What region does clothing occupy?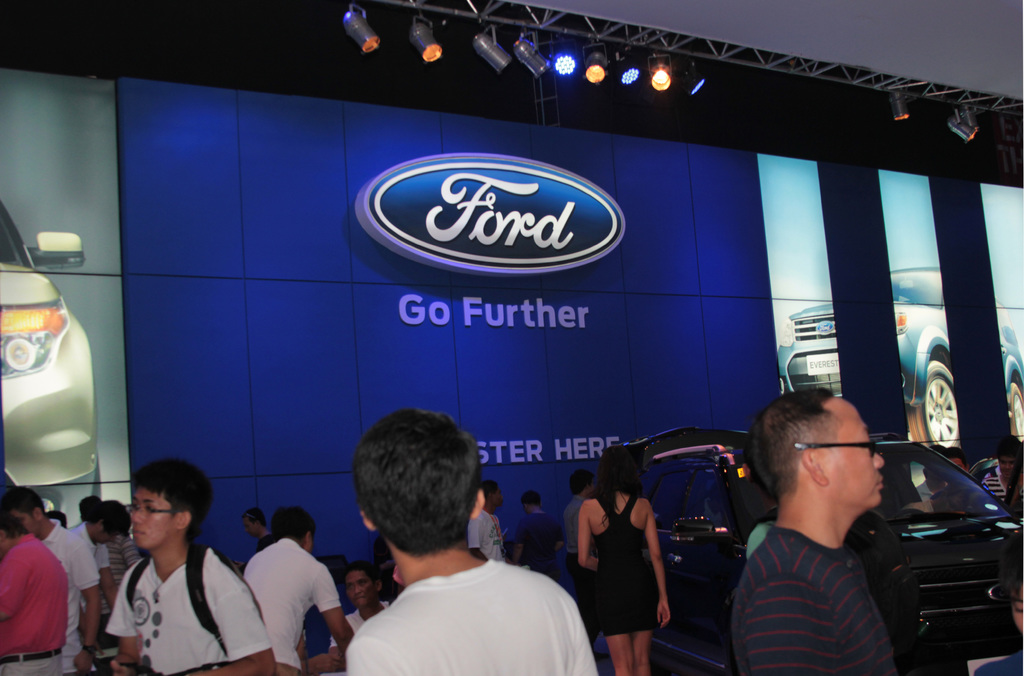
bbox=(971, 652, 1023, 675).
